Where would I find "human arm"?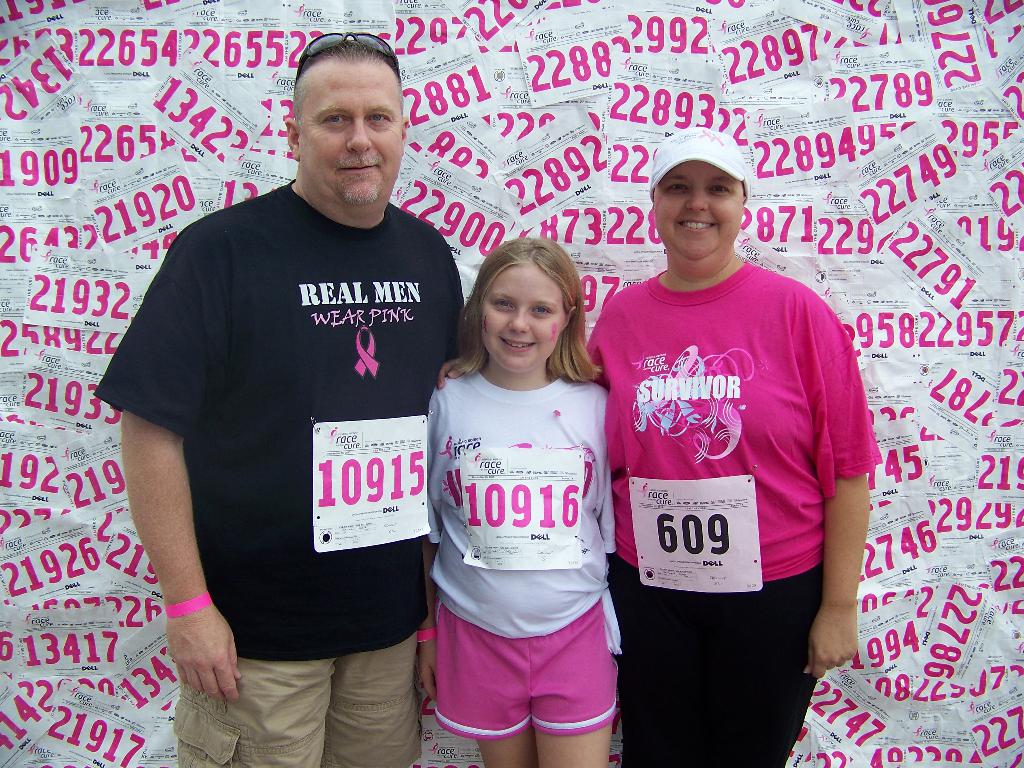
At [795,296,874,682].
